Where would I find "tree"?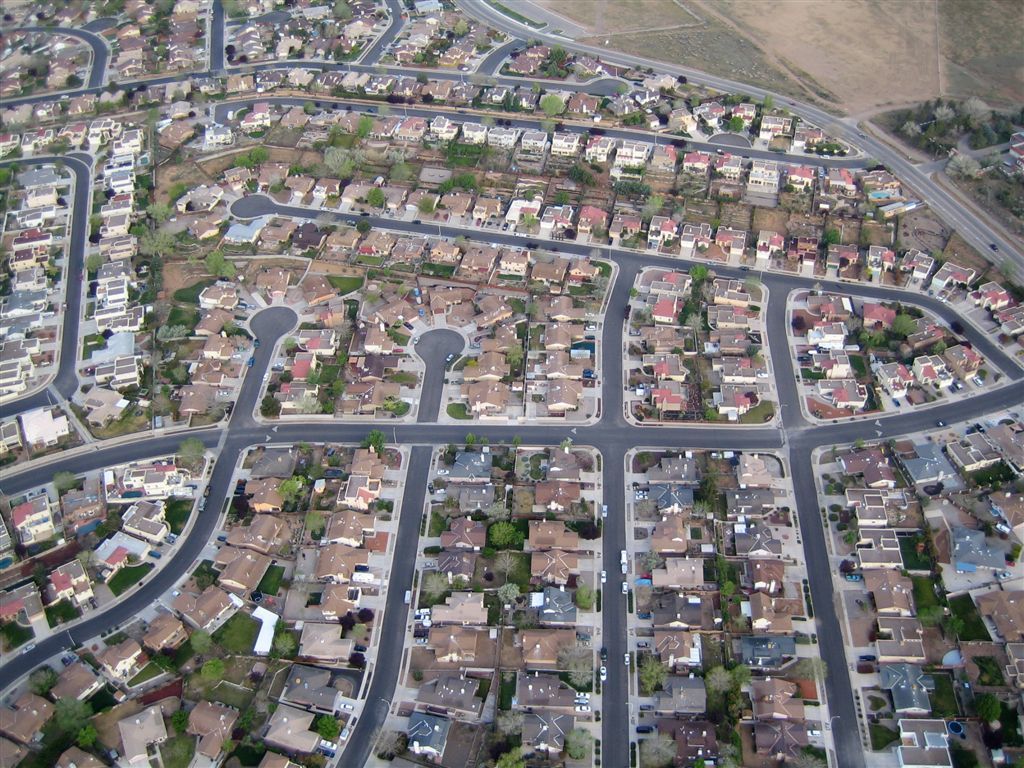
At (x1=154, y1=42, x2=169, y2=61).
